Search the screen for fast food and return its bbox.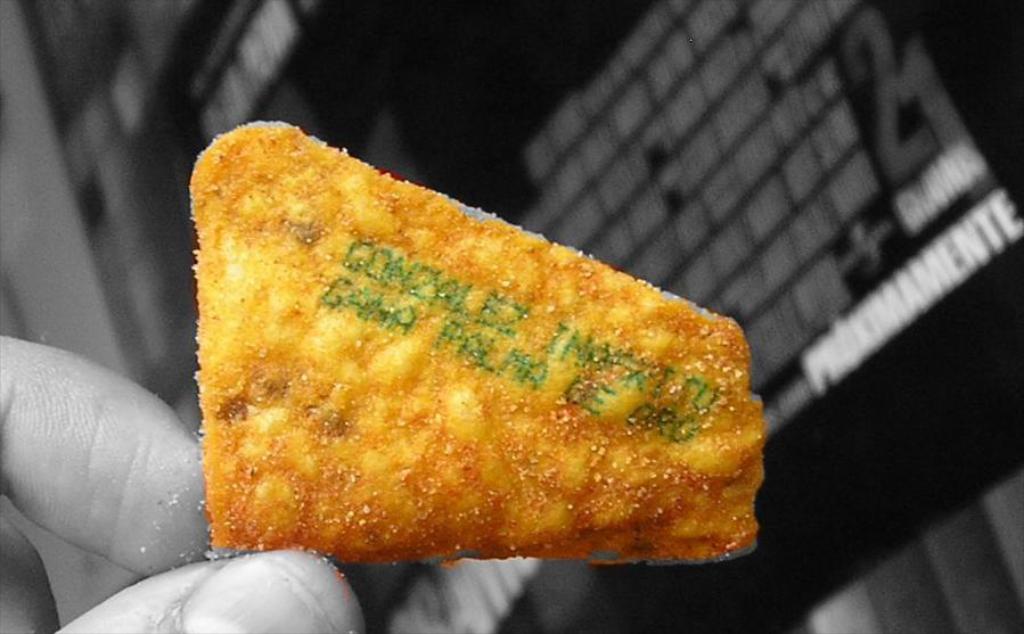
Found: x1=134 y1=113 x2=800 y2=614.
